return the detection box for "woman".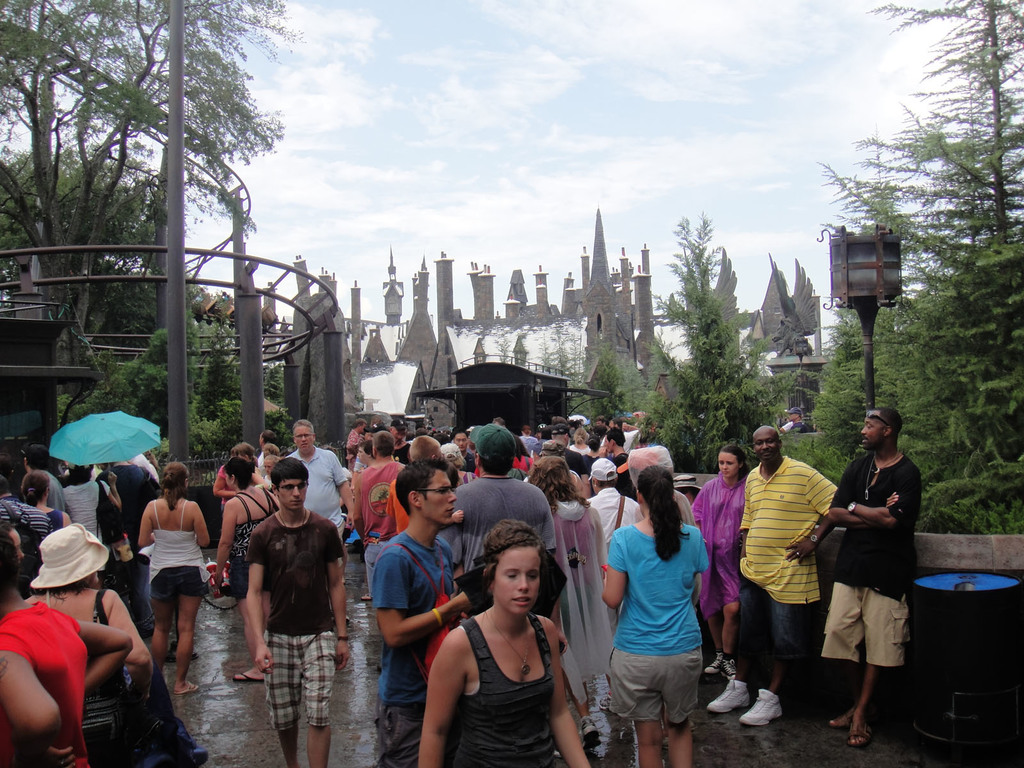
(16,470,77,531).
